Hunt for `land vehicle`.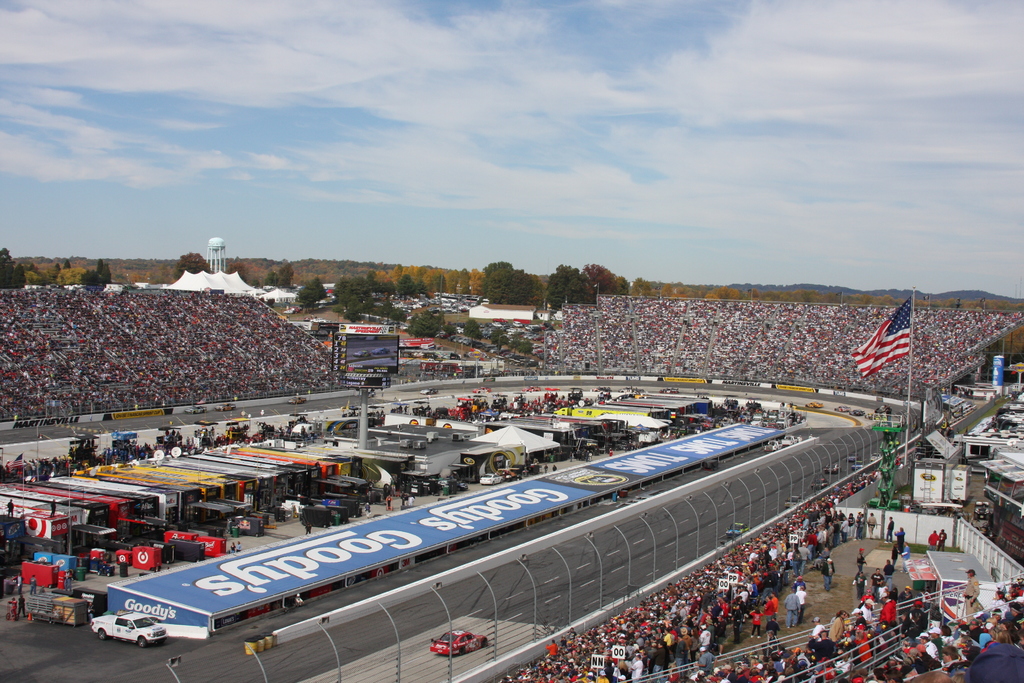
Hunted down at rect(831, 402, 851, 413).
